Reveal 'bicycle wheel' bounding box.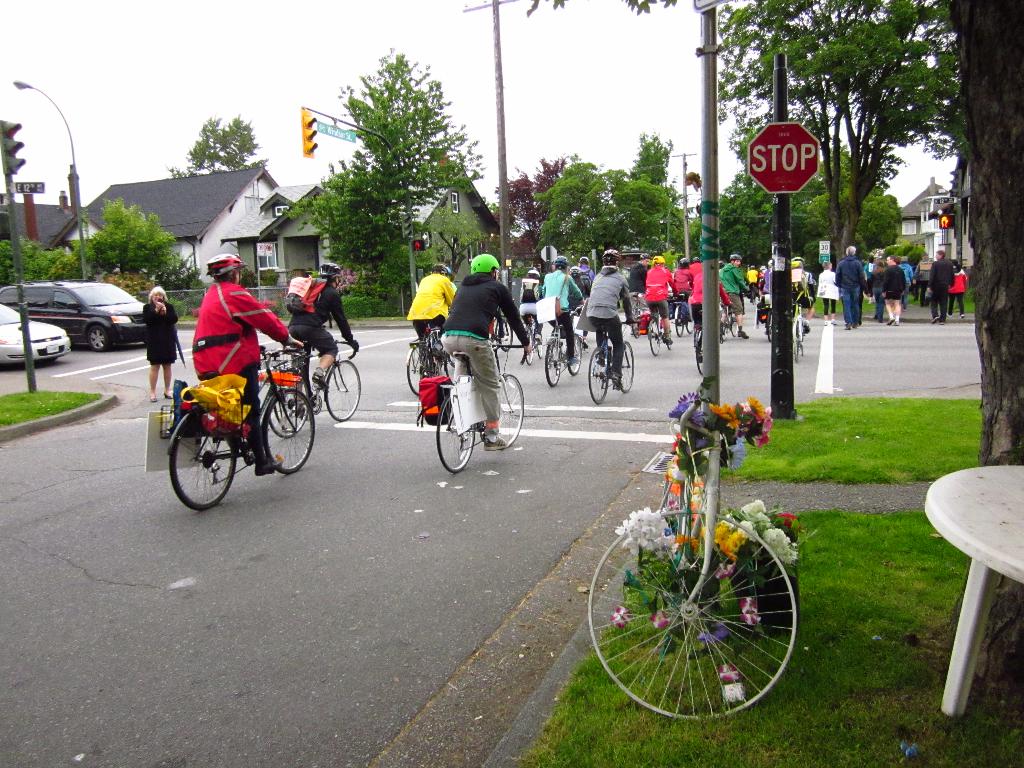
Revealed: x1=404 y1=342 x2=434 y2=397.
